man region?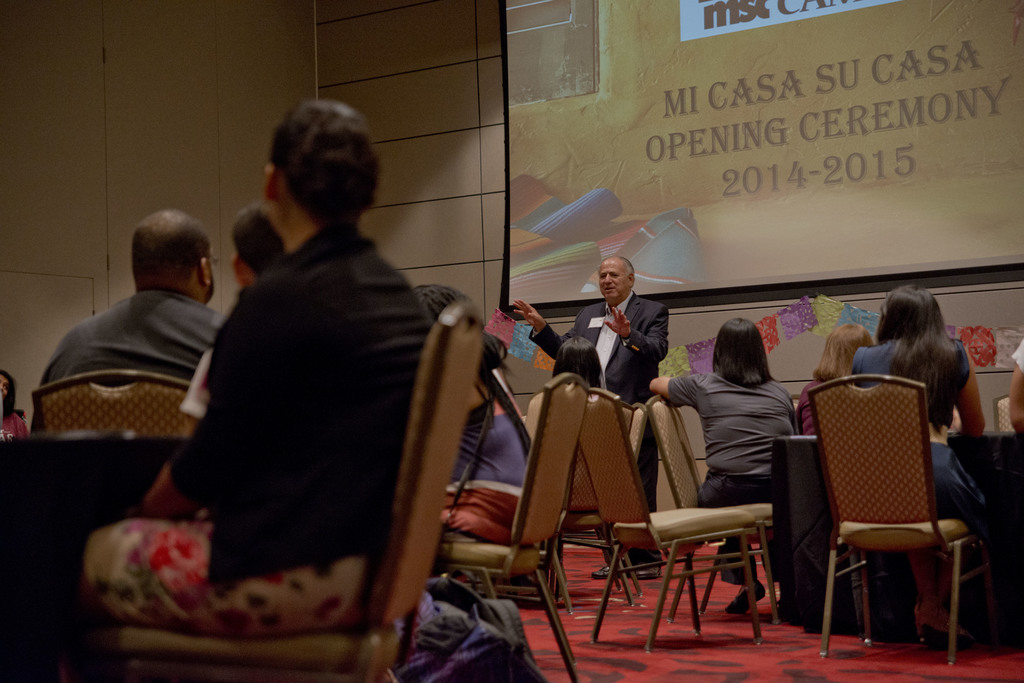
<bbox>517, 254, 673, 584</bbox>
